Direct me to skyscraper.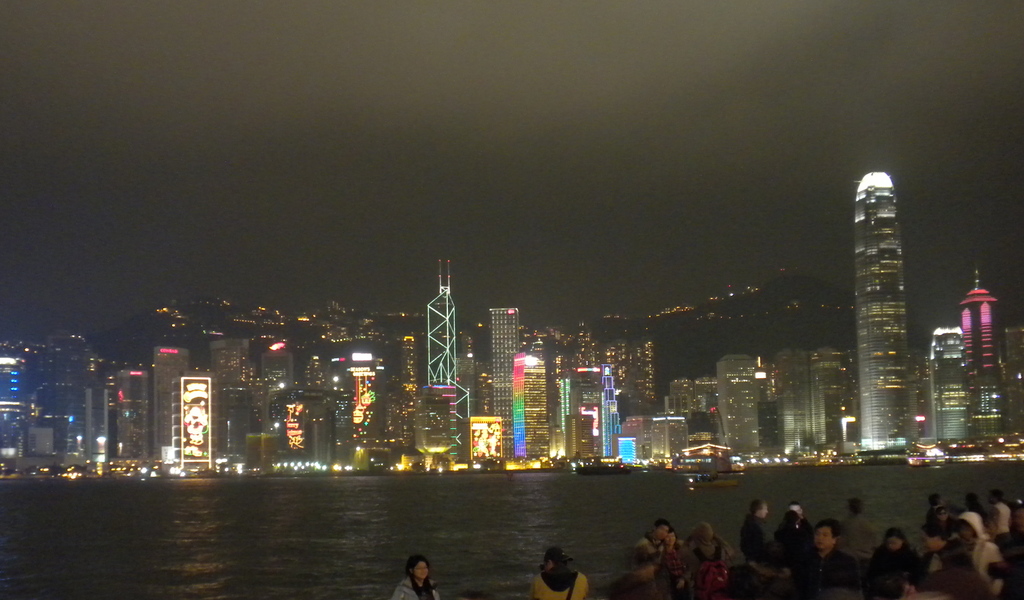
Direction: box(840, 152, 941, 456).
